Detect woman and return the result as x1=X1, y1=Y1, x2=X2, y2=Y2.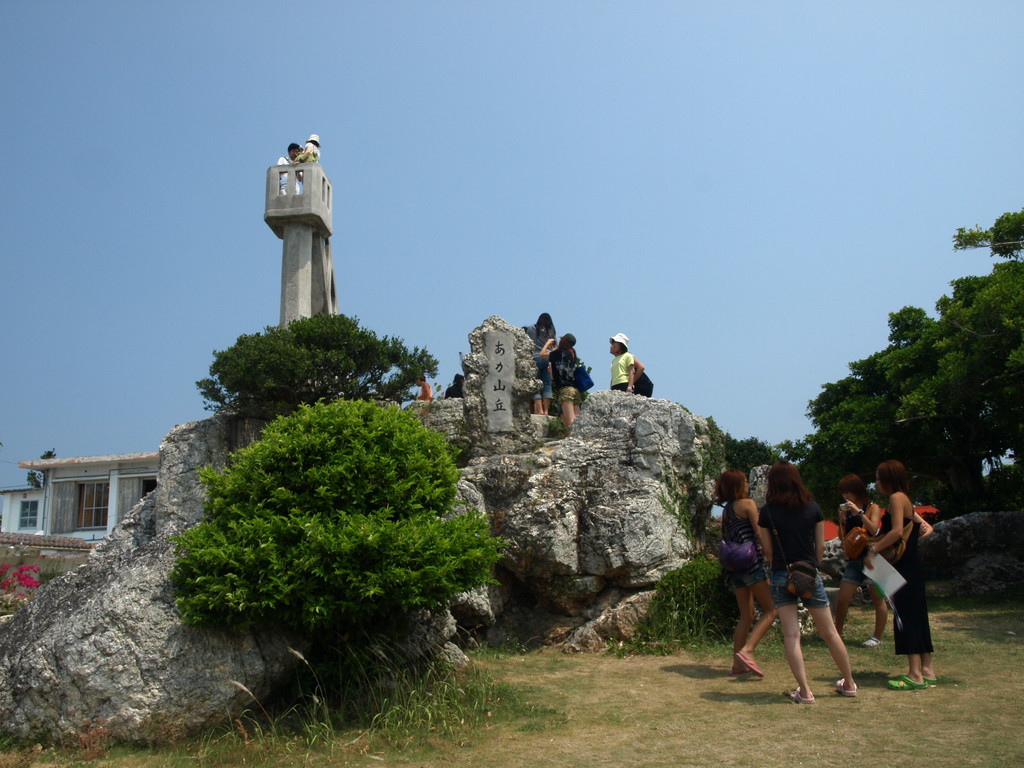
x1=714, y1=467, x2=779, y2=676.
